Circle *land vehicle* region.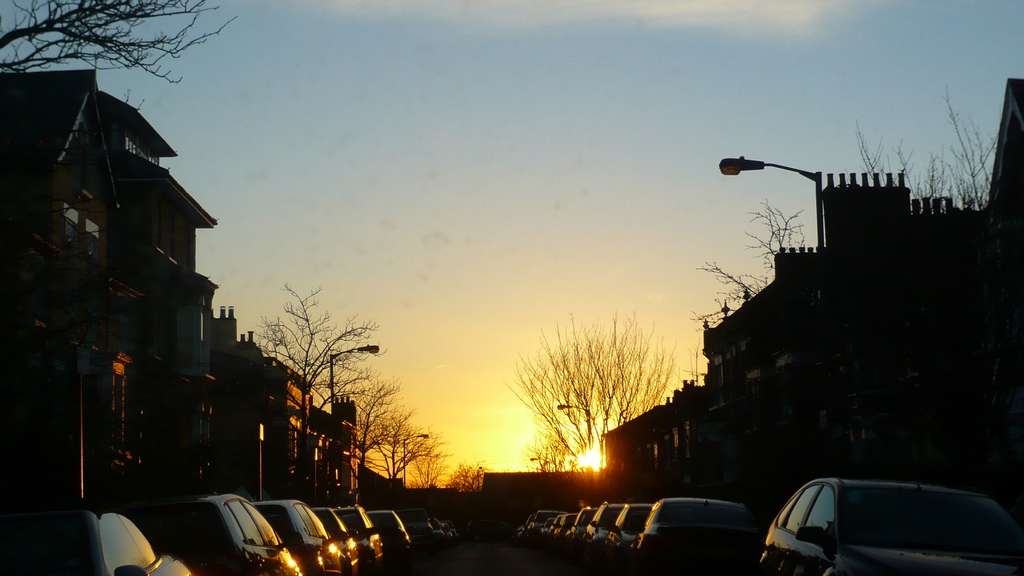
Region: pyautogui.locateOnScreen(396, 508, 432, 544).
